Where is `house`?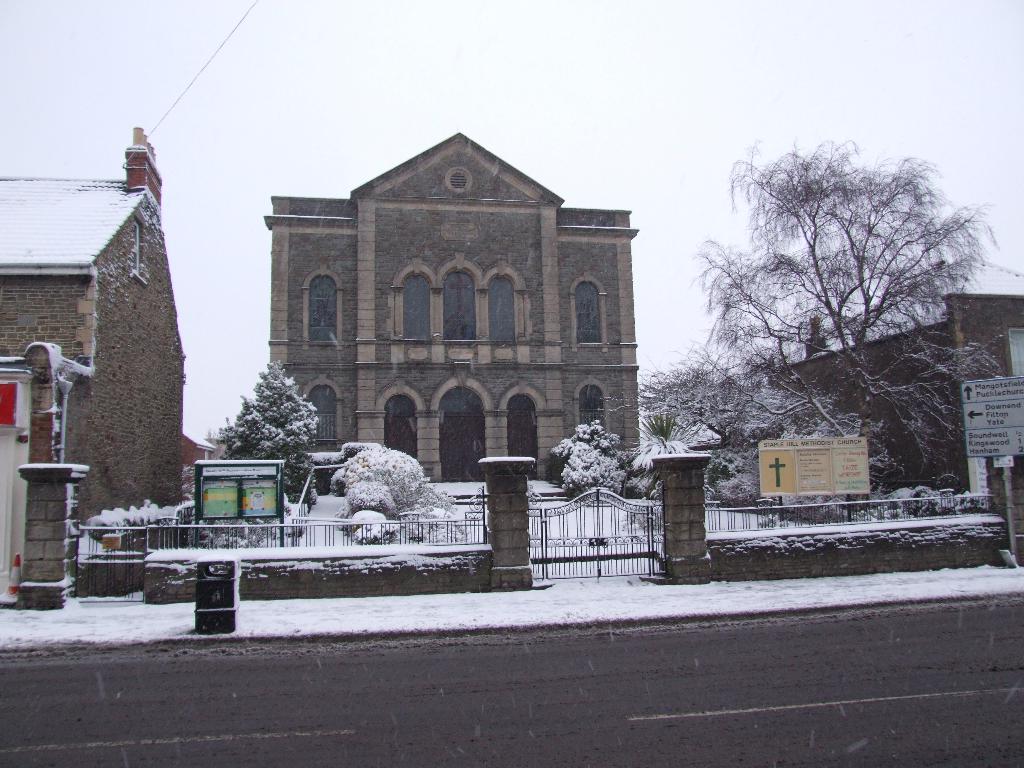
bbox(768, 296, 1023, 564).
